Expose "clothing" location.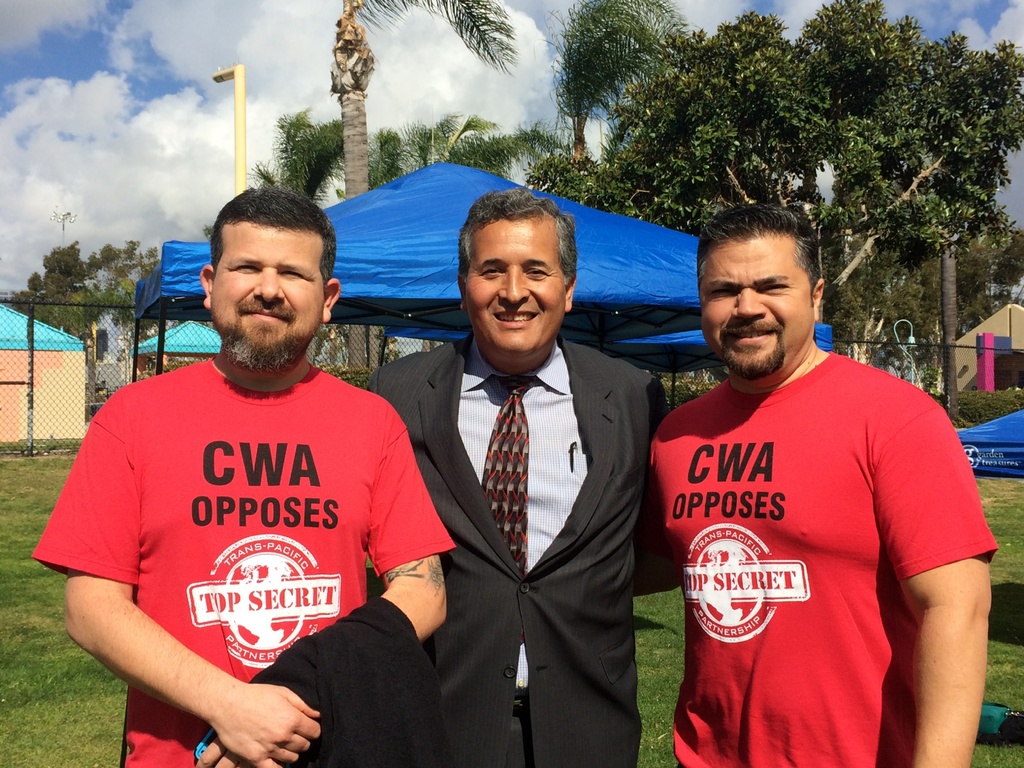
Exposed at l=365, t=333, r=669, b=767.
